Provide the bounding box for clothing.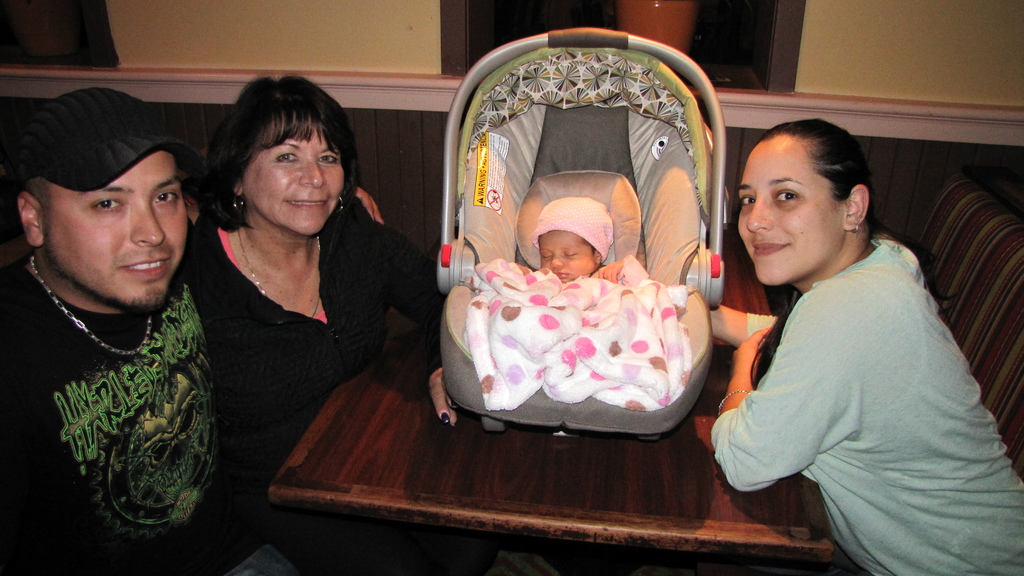
x1=181 y1=223 x2=433 y2=510.
